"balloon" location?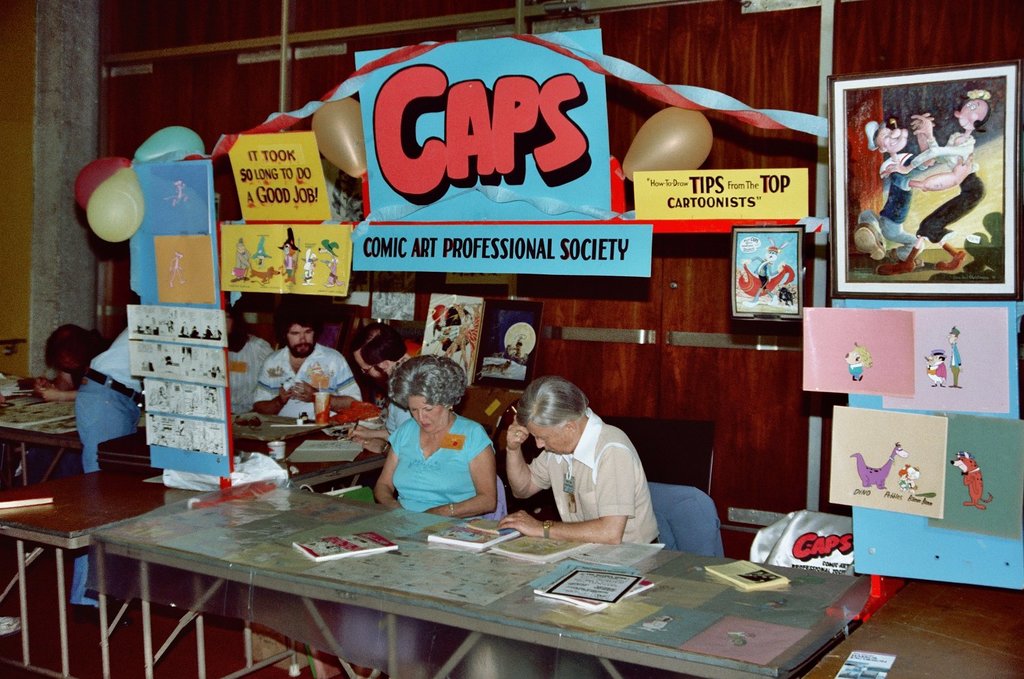
box(622, 105, 716, 181)
